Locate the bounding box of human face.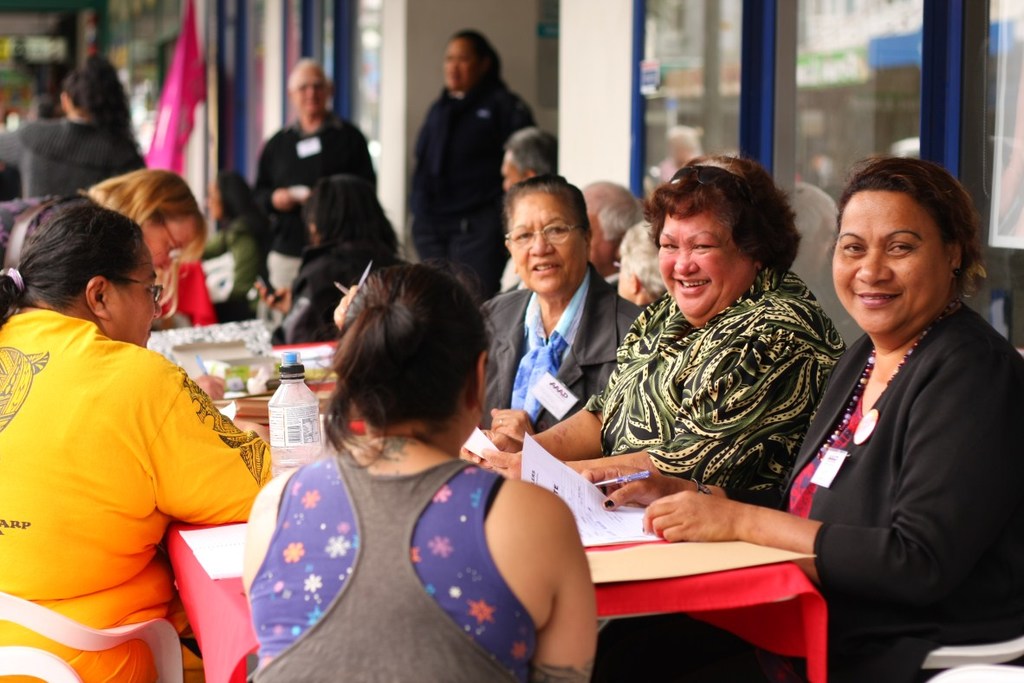
Bounding box: crop(140, 219, 196, 273).
